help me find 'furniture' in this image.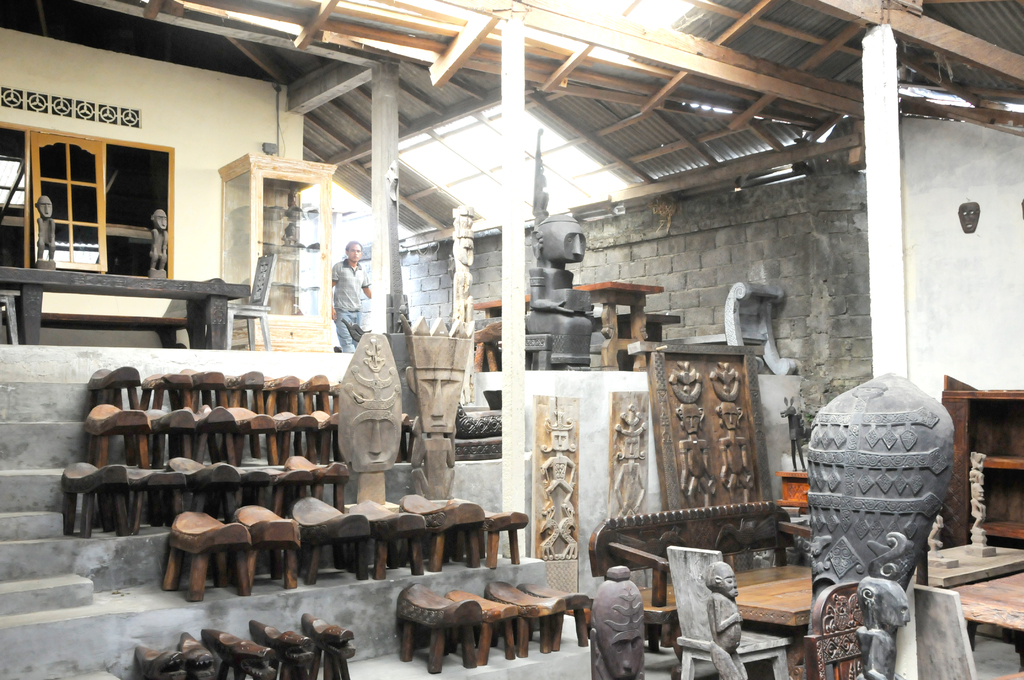
Found it: bbox=[664, 280, 802, 376].
